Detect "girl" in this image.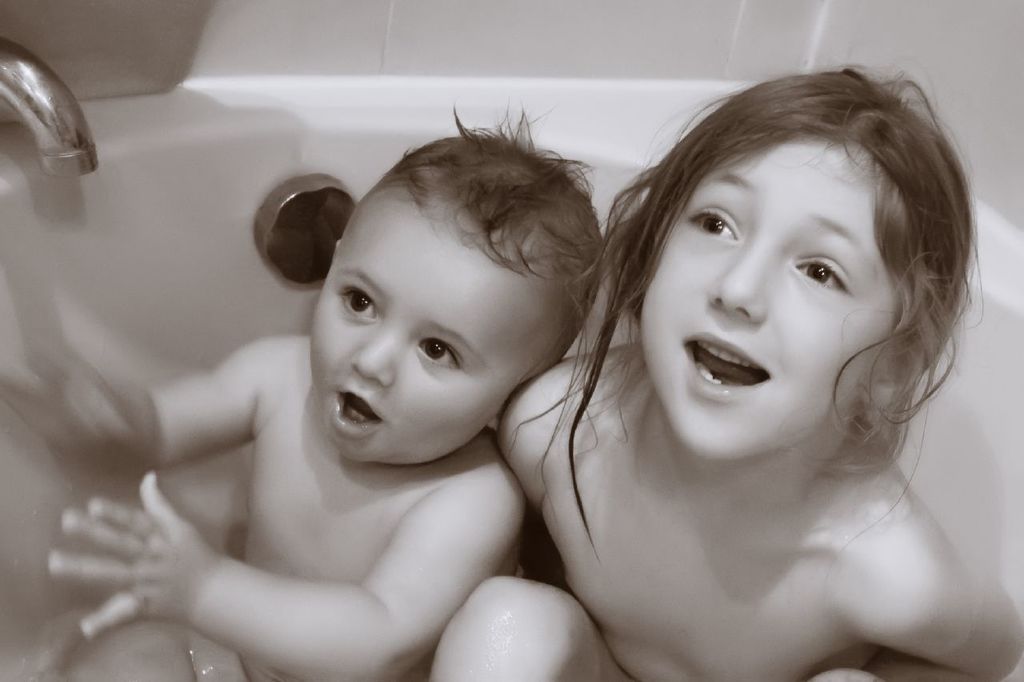
Detection: region(494, 56, 1021, 680).
